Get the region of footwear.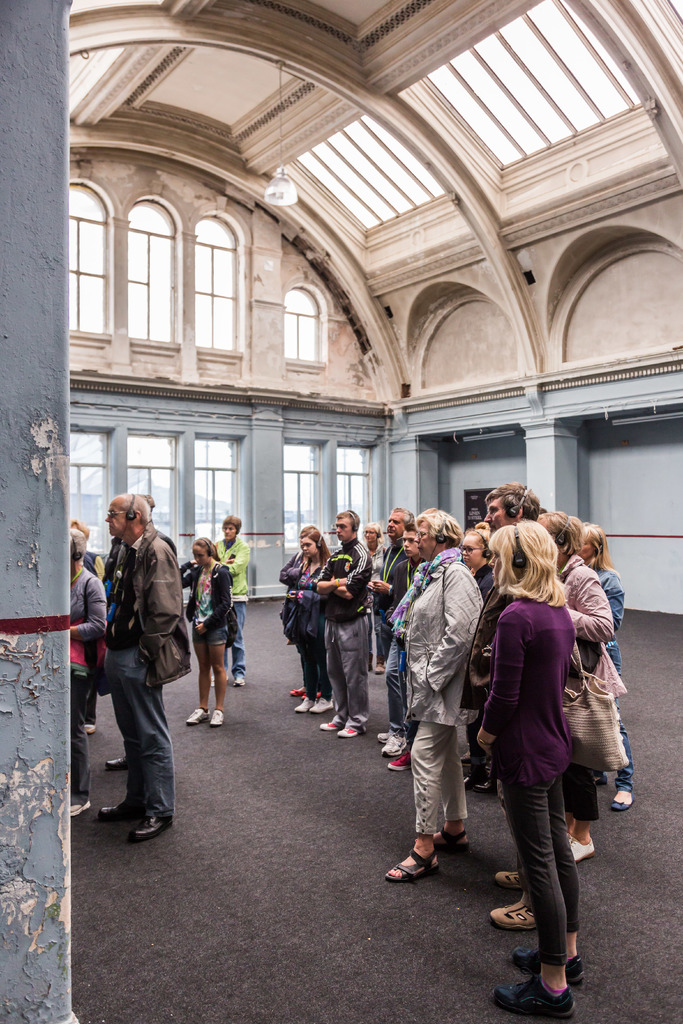
pyautogui.locateOnScreen(618, 788, 628, 805).
